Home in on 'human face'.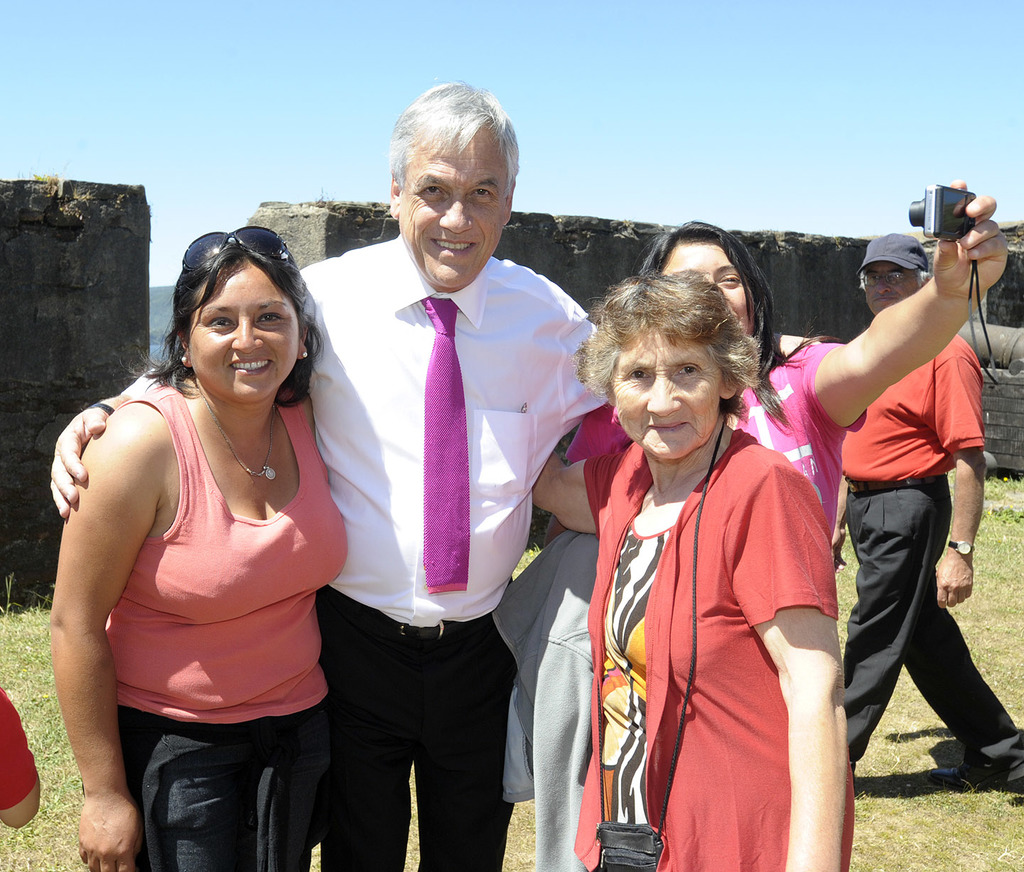
Homed in at left=600, top=319, right=716, bottom=458.
